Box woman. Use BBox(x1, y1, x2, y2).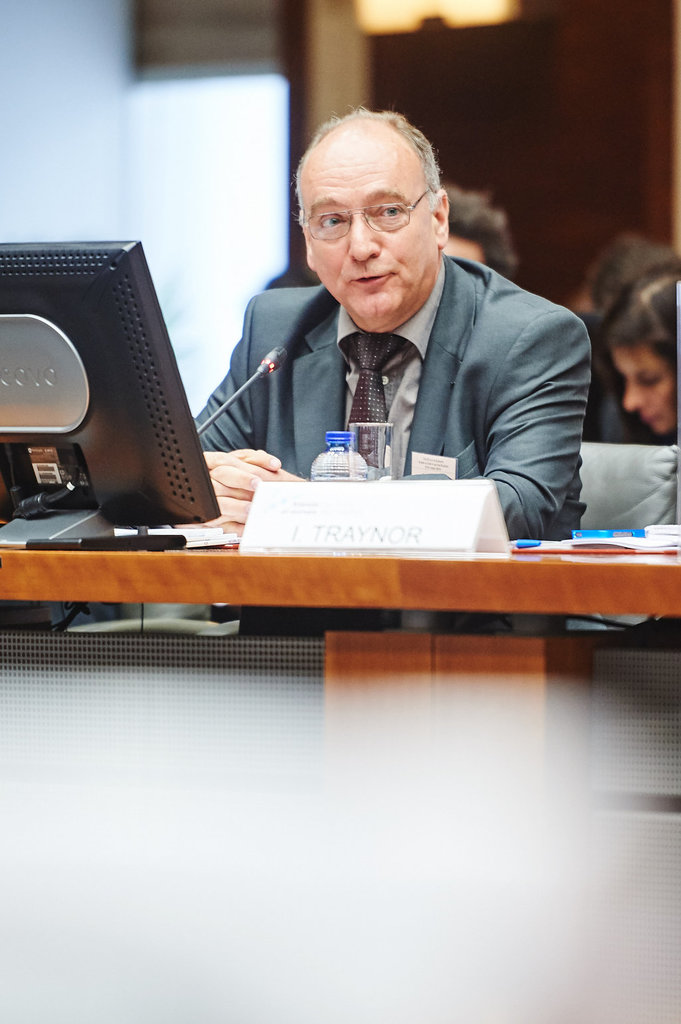
BBox(603, 253, 680, 440).
